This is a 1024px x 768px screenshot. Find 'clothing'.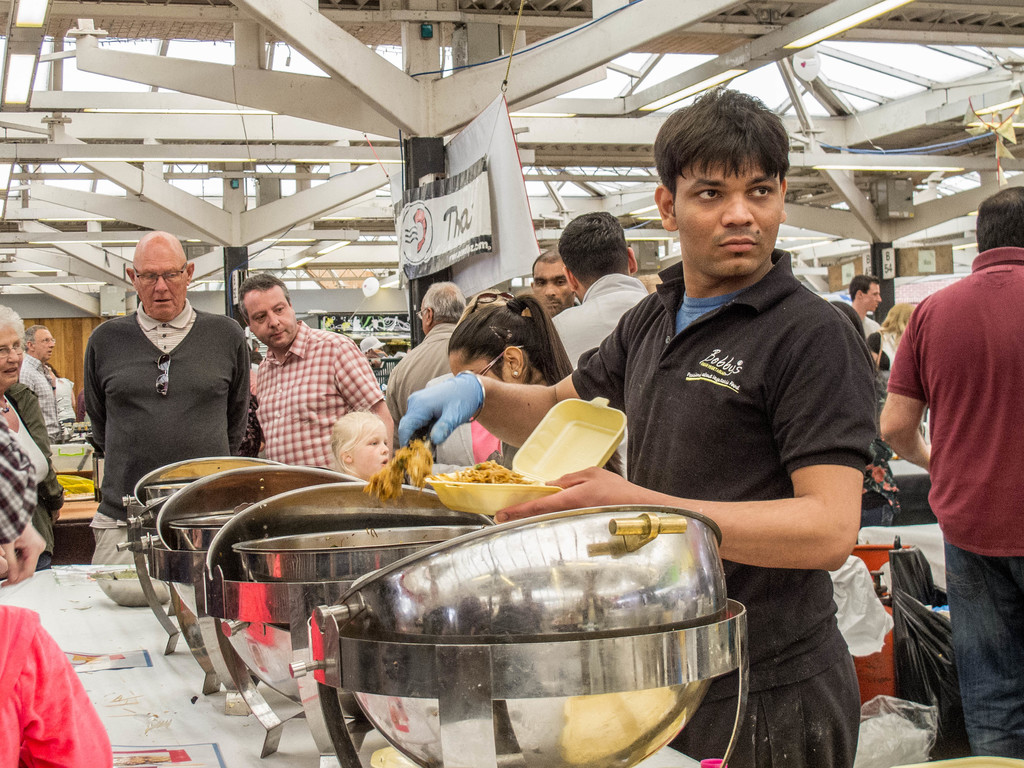
Bounding box: Rect(246, 321, 381, 479).
